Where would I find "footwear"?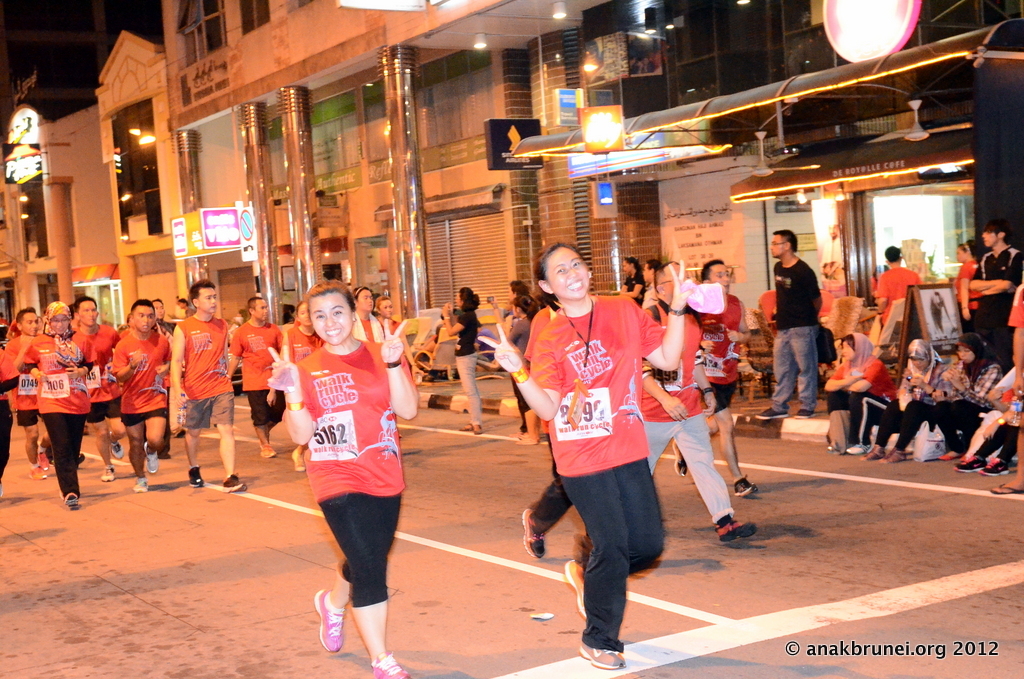
At 109:440:124:461.
